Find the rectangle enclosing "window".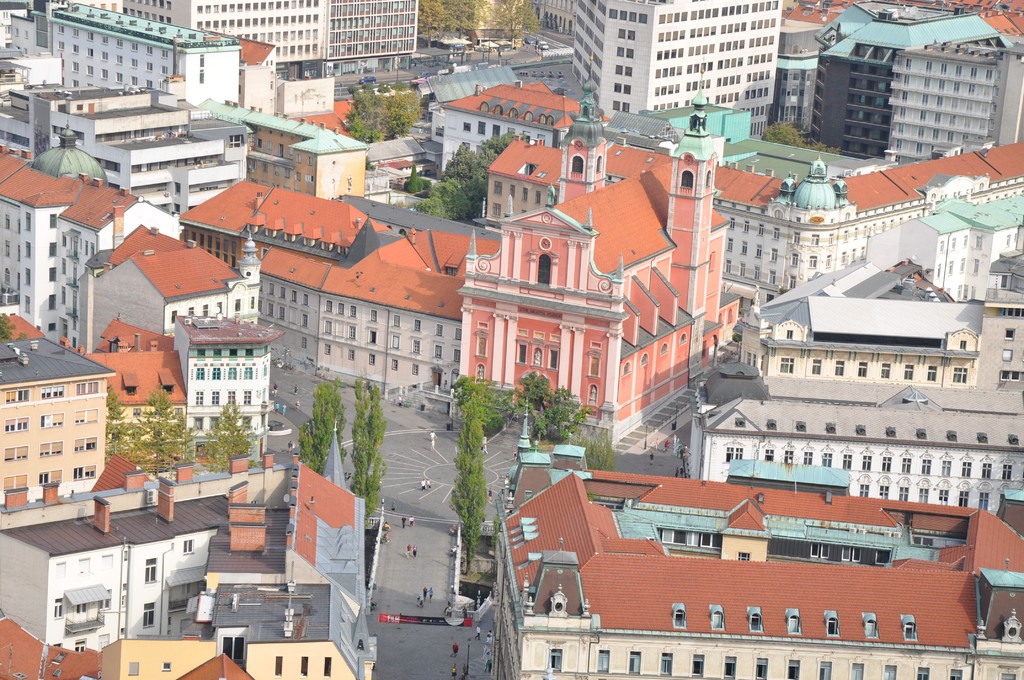
box(54, 597, 63, 622).
